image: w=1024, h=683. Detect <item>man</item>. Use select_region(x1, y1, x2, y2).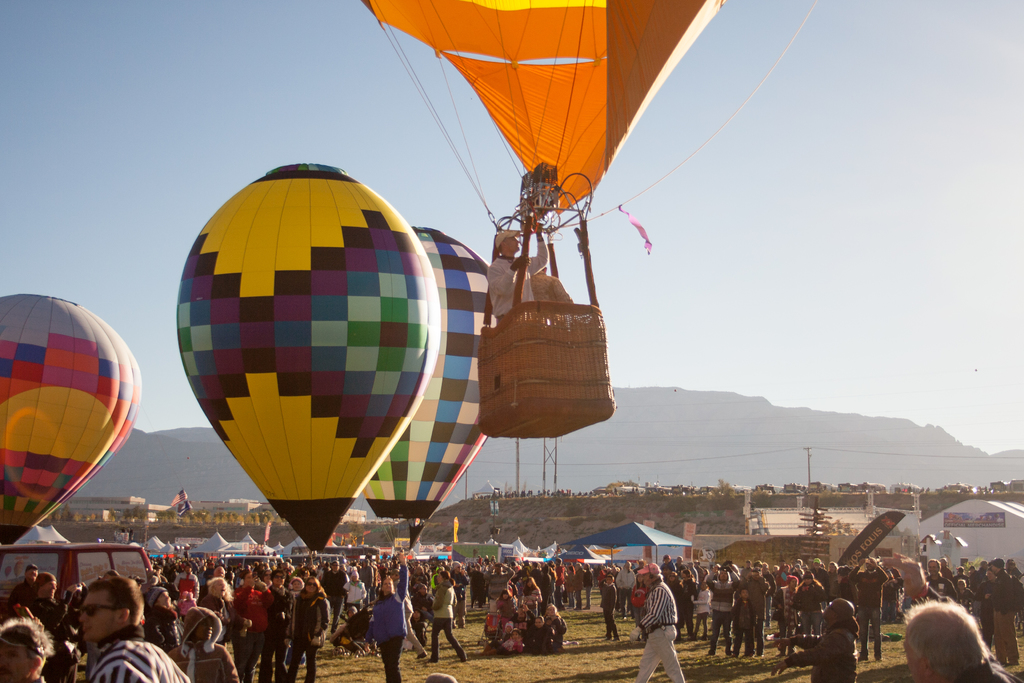
select_region(744, 566, 769, 656).
